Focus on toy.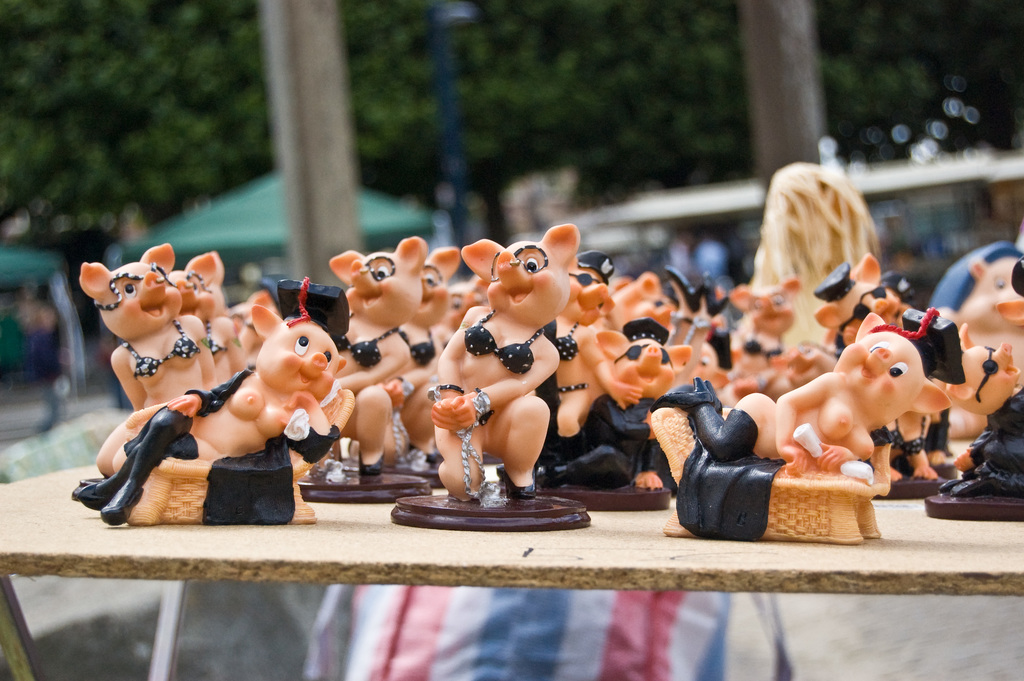
Focused at (166,245,246,387).
